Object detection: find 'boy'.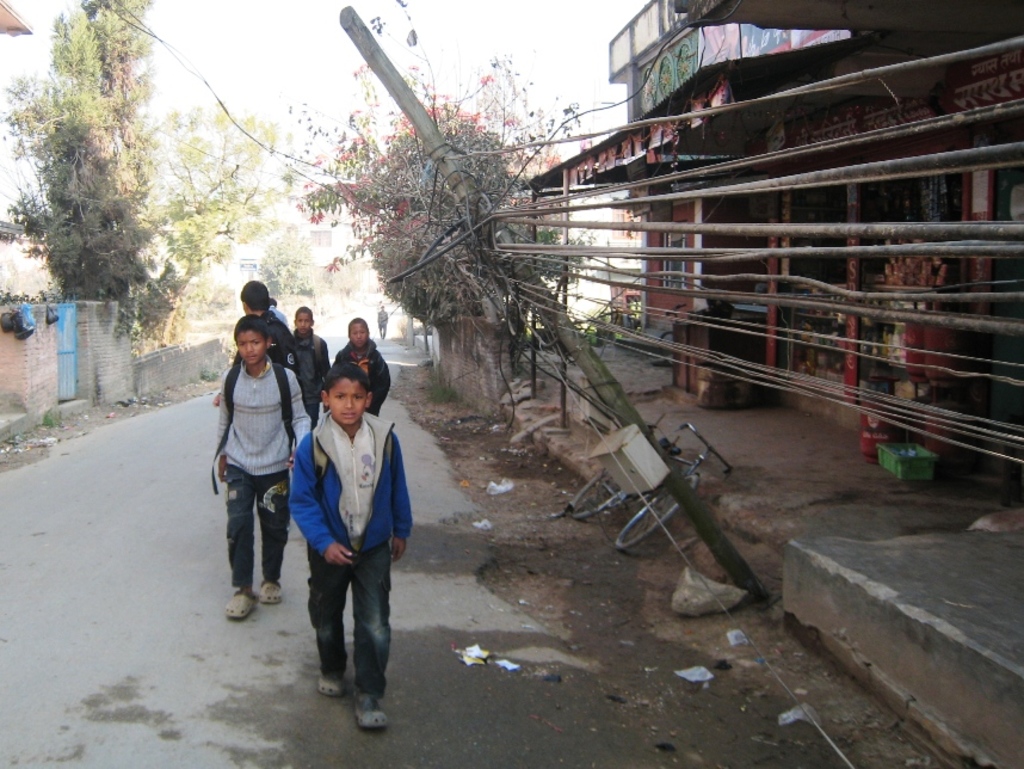
285:362:413:728.
